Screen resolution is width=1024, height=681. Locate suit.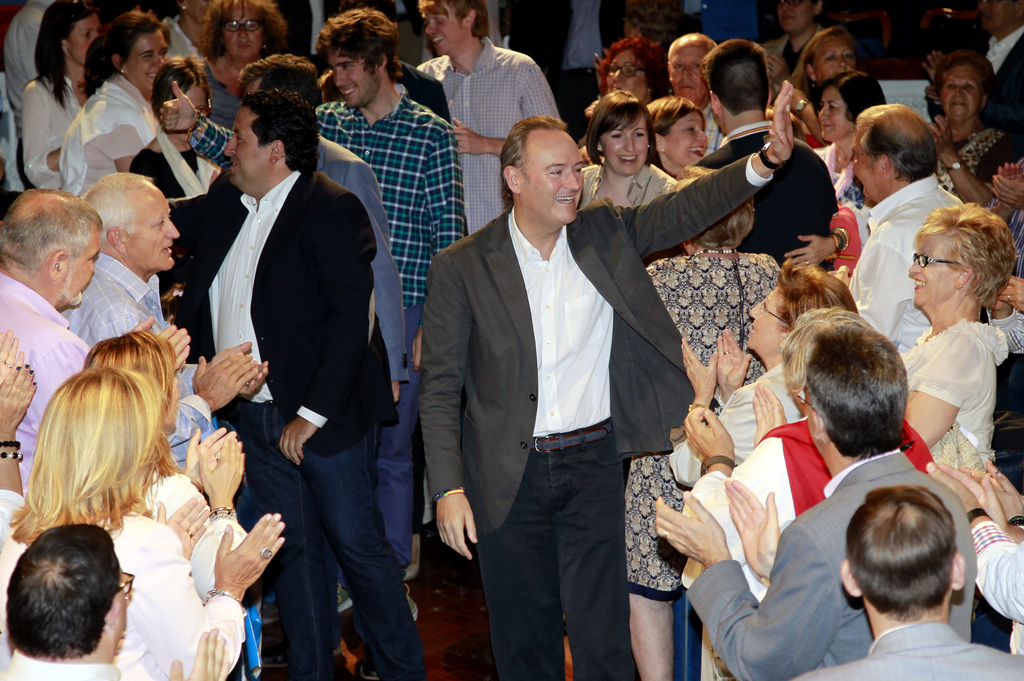
(420, 157, 772, 537).
